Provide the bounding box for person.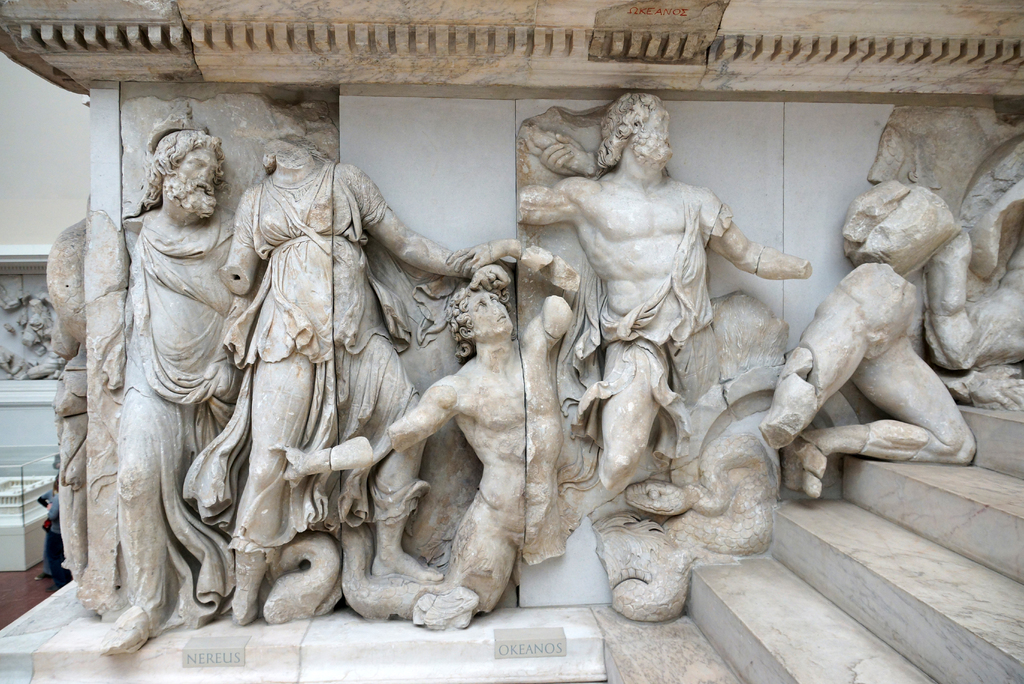
crop(520, 89, 812, 484).
